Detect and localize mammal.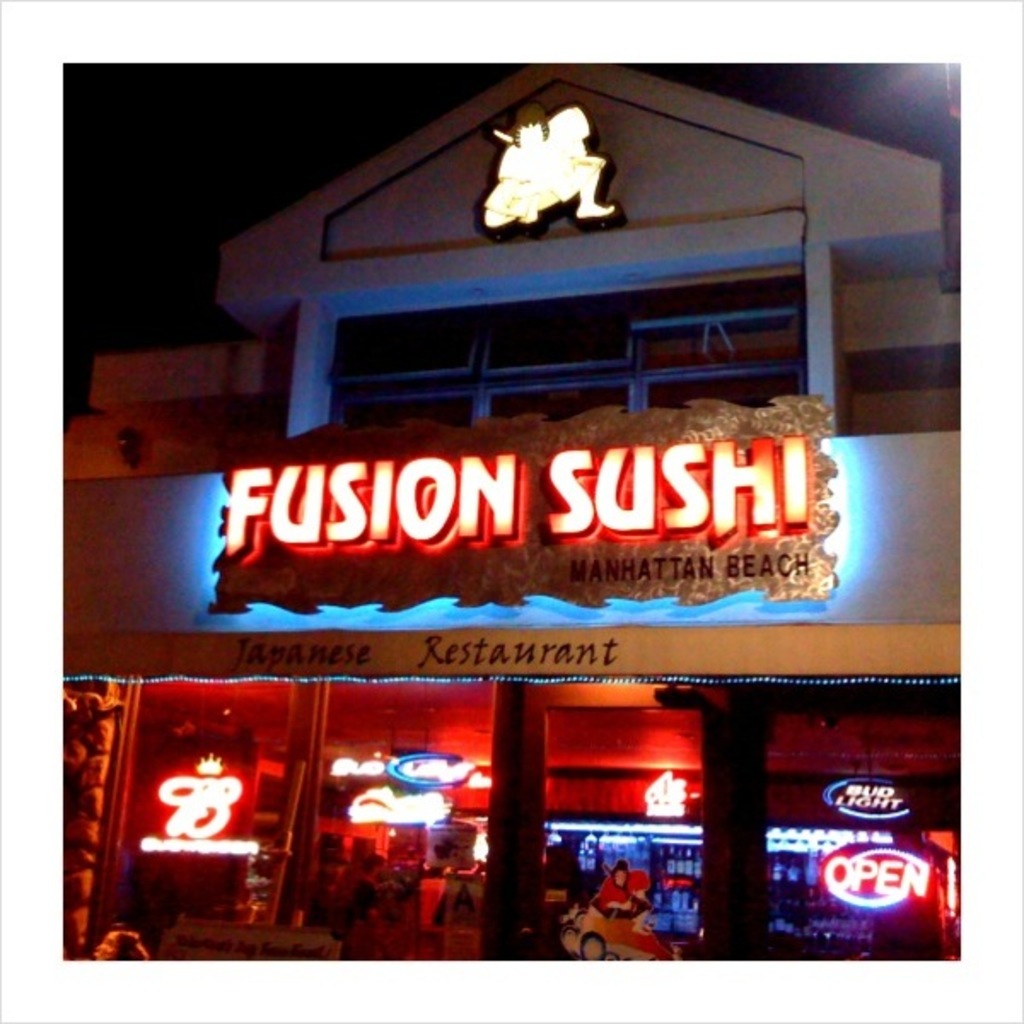
Localized at 480/101/620/224.
